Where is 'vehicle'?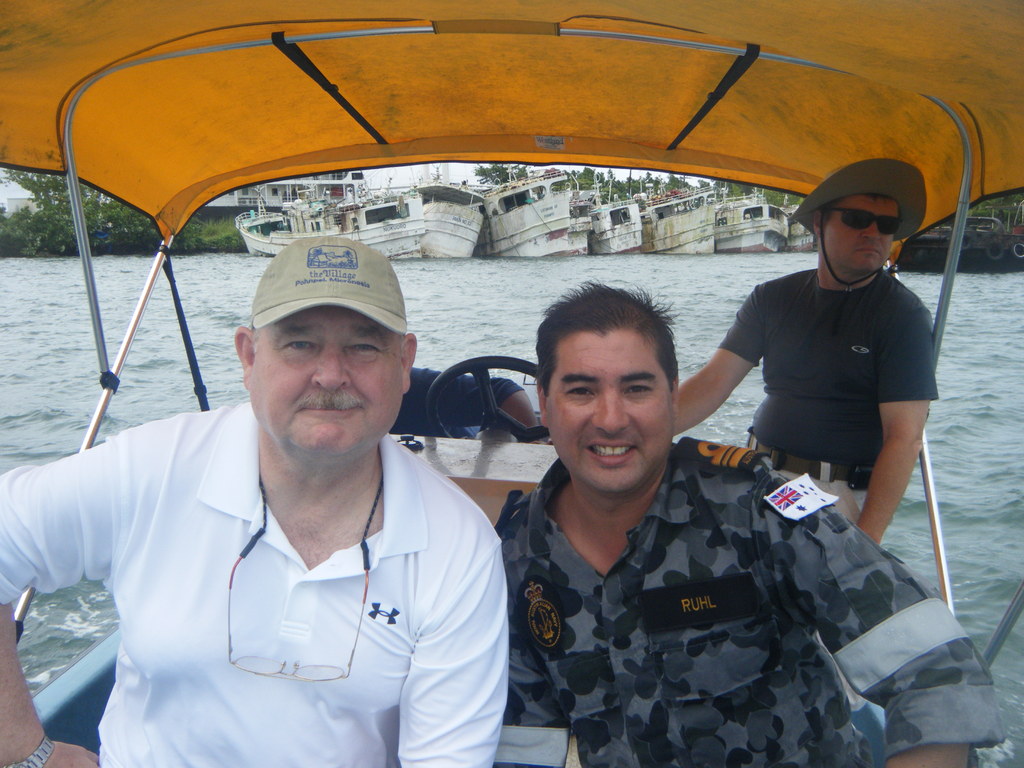
pyautogui.locateOnScreen(0, 0, 1023, 767).
